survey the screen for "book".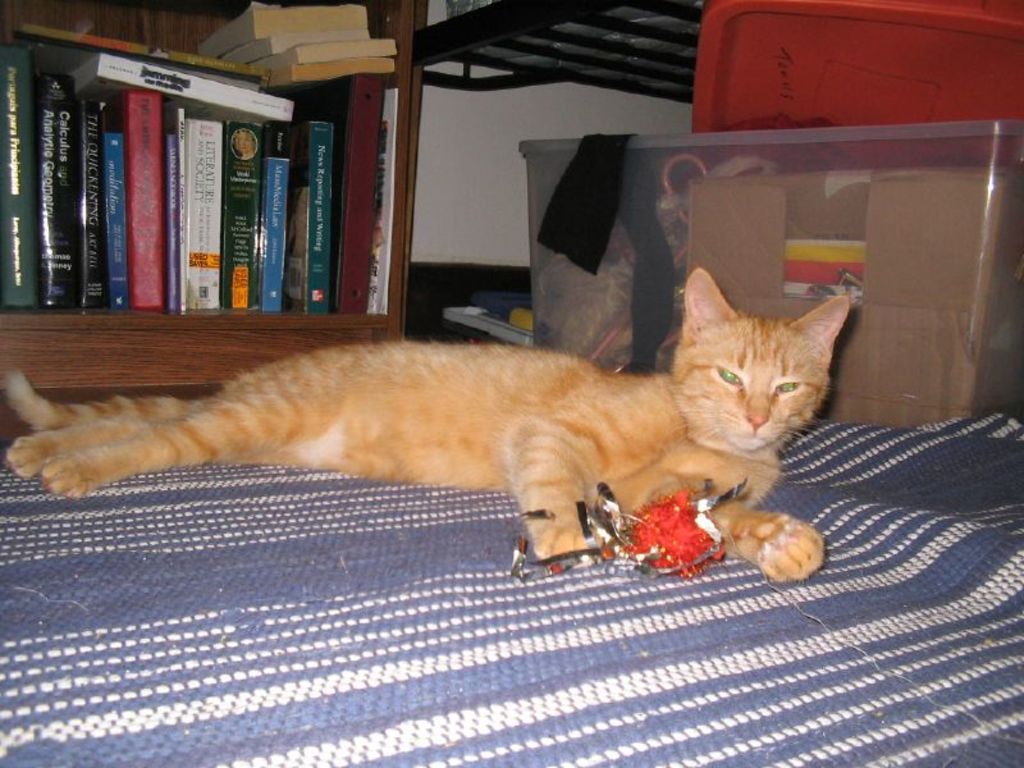
Survey found: [x1=38, y1=73, x2=81, y2=317].
